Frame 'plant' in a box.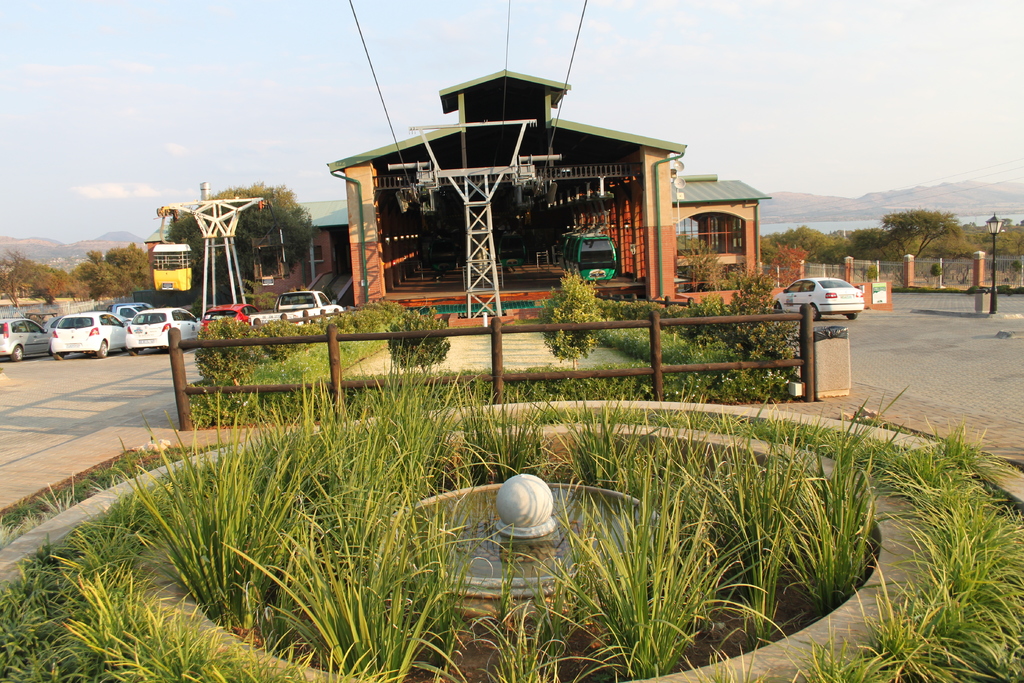
bbox=[725, 270, 800, 347].
